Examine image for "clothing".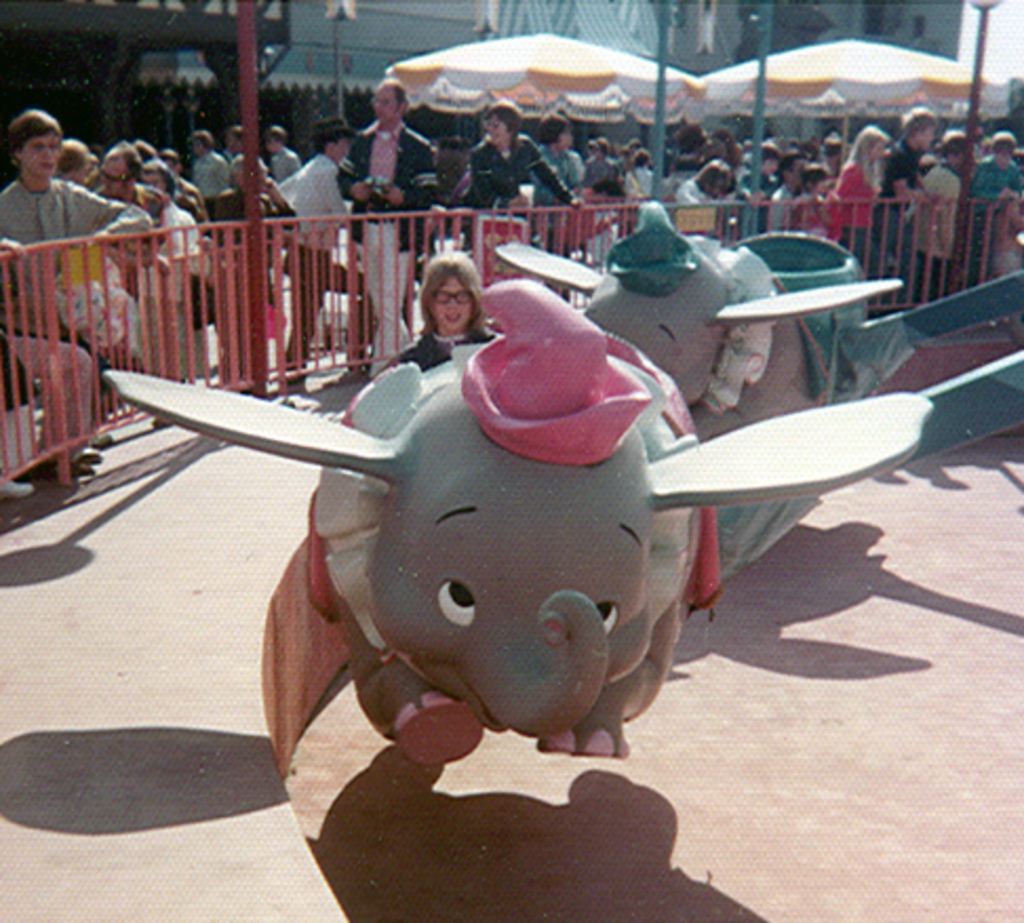
Examination result: select_region(961, 160, 1018, 289).
